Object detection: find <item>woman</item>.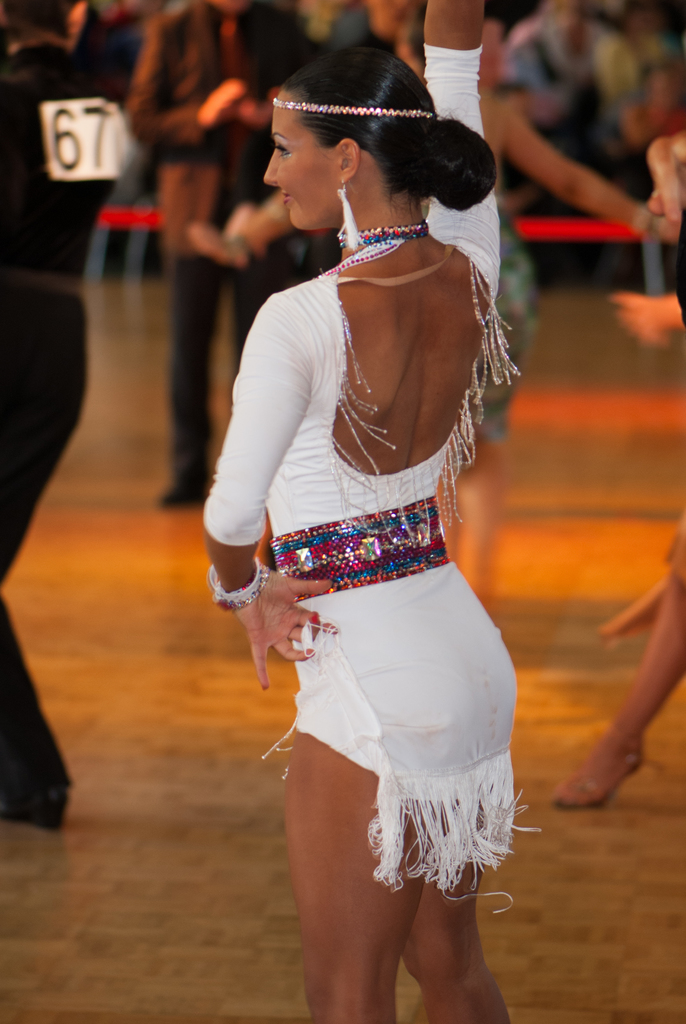
box=[211, 0, 527, 1023].
